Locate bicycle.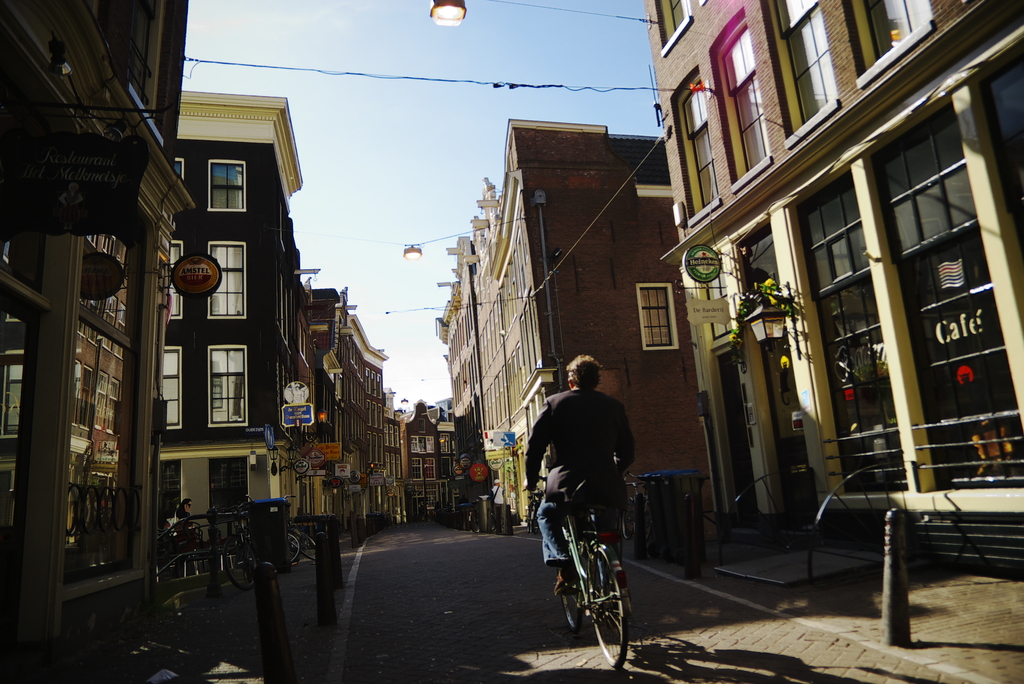
Bounding box: BBox(518, 482, 541, 533).
